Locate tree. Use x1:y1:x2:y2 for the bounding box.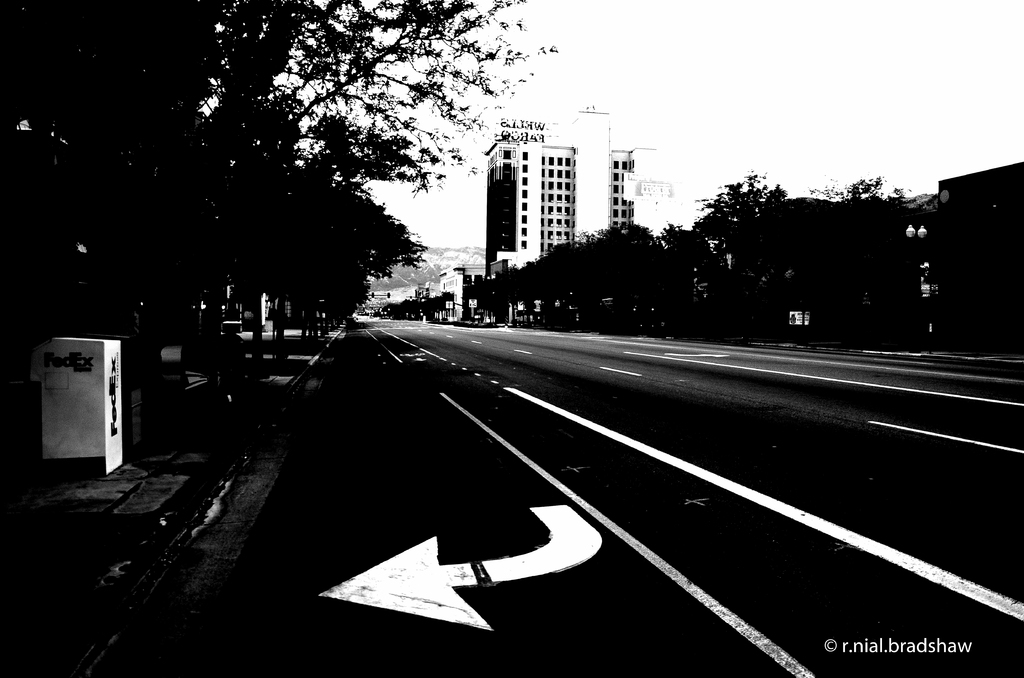
0:0:143:394.
